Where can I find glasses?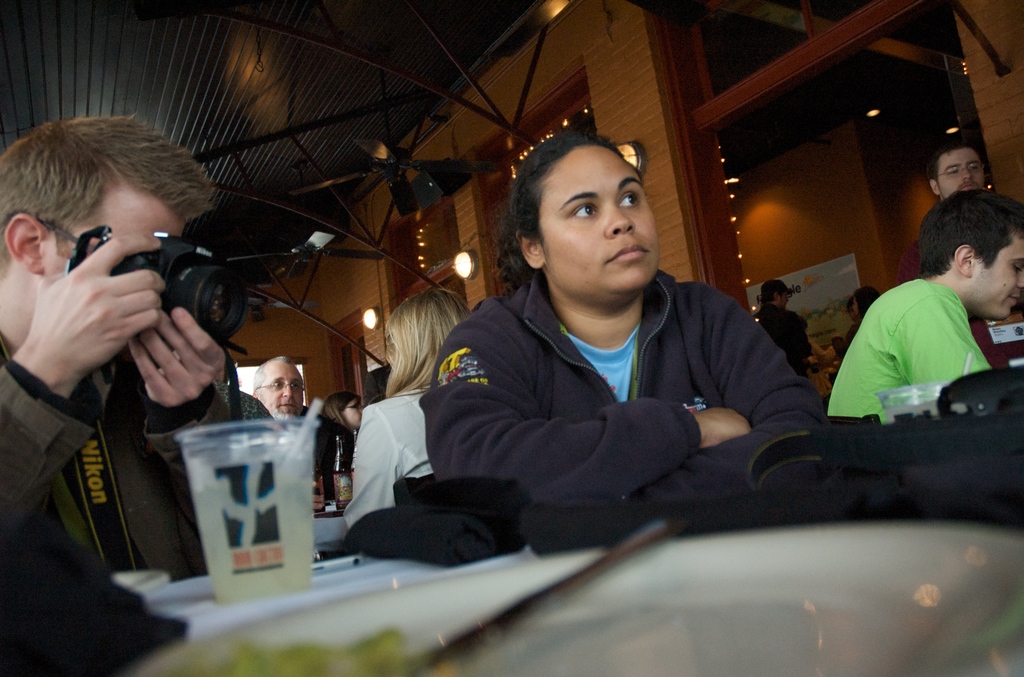
You can find it at {"left": 934, "top": 161, "right": 994, "bottom": 183}.
